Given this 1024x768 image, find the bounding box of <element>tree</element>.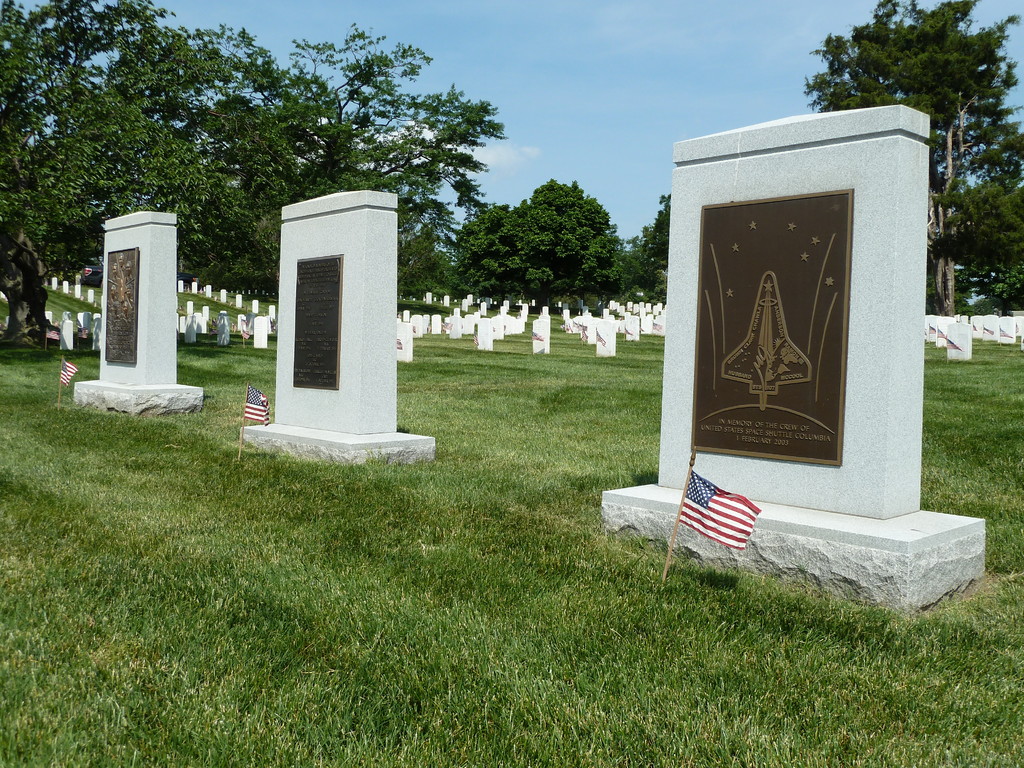
crop(648, 189, 676, 299).
